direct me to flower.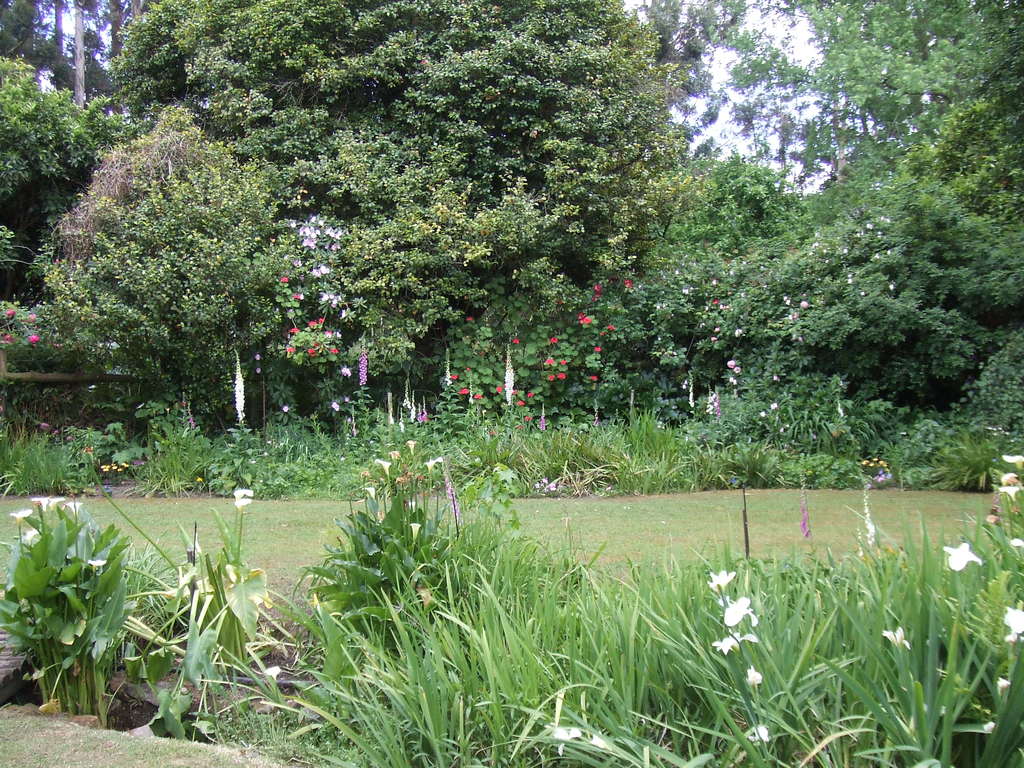
Direction: {"left": 586, "top": 730, "right": 615, "bottom": 752}.
